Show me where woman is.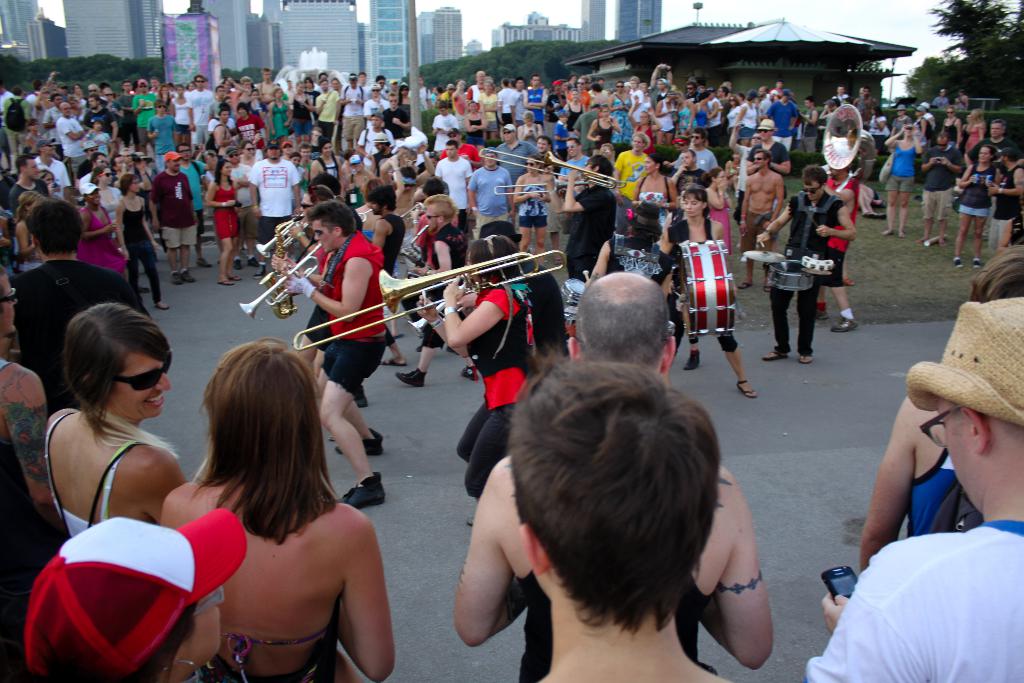
woman is at [884, 106, 928, 243].
